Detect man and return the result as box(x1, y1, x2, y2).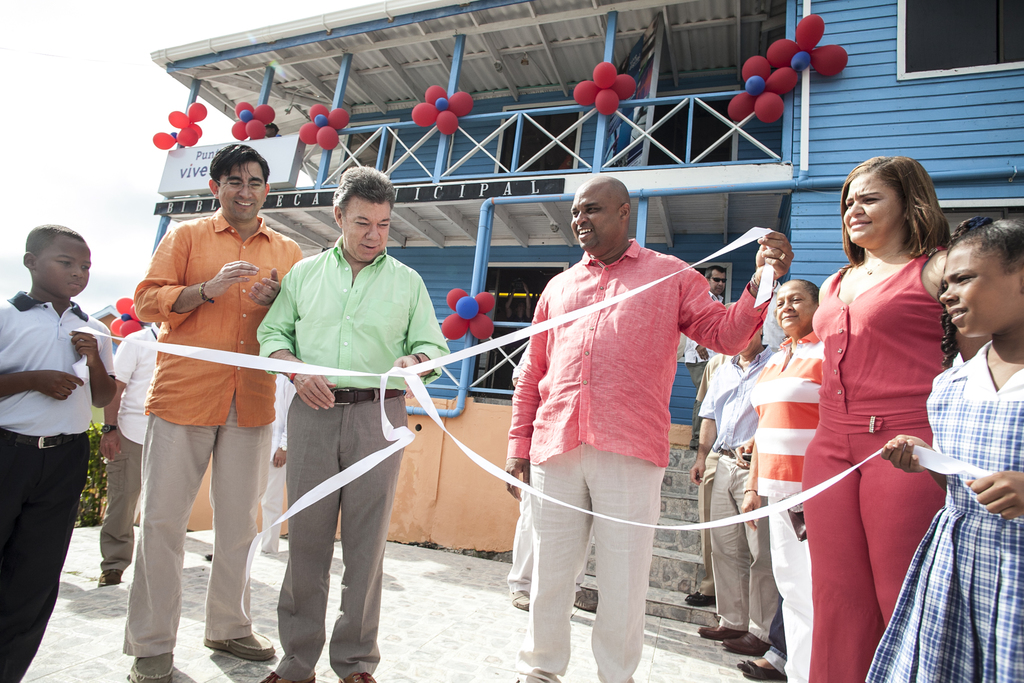
box(731, 279, 818, 682).
